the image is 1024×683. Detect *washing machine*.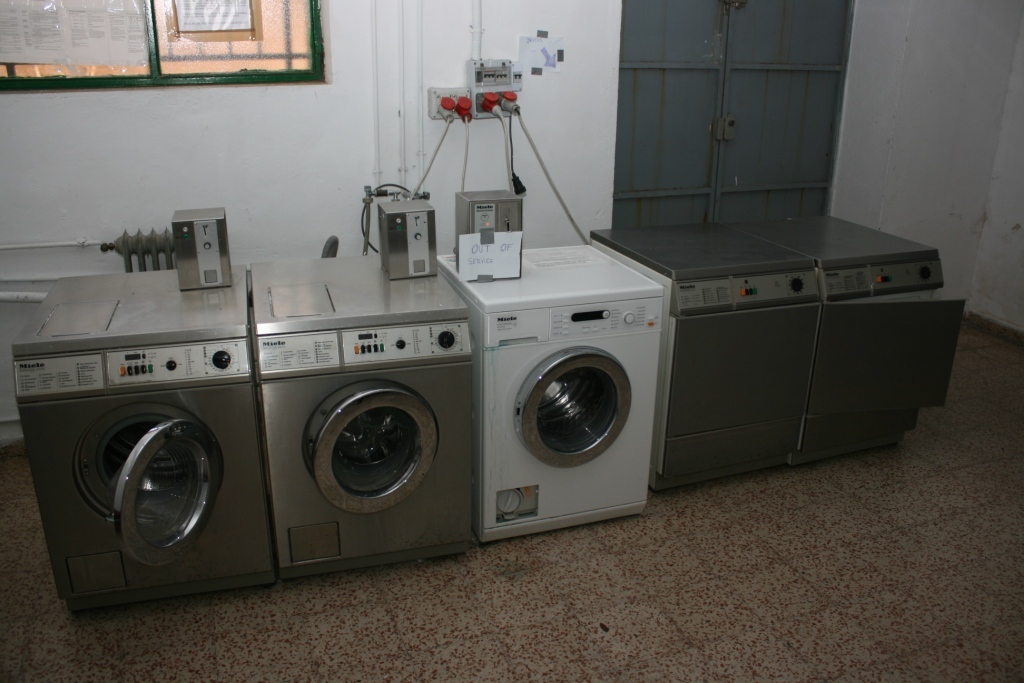
Detection: left=588, top=219, right=825, bottom=508.
